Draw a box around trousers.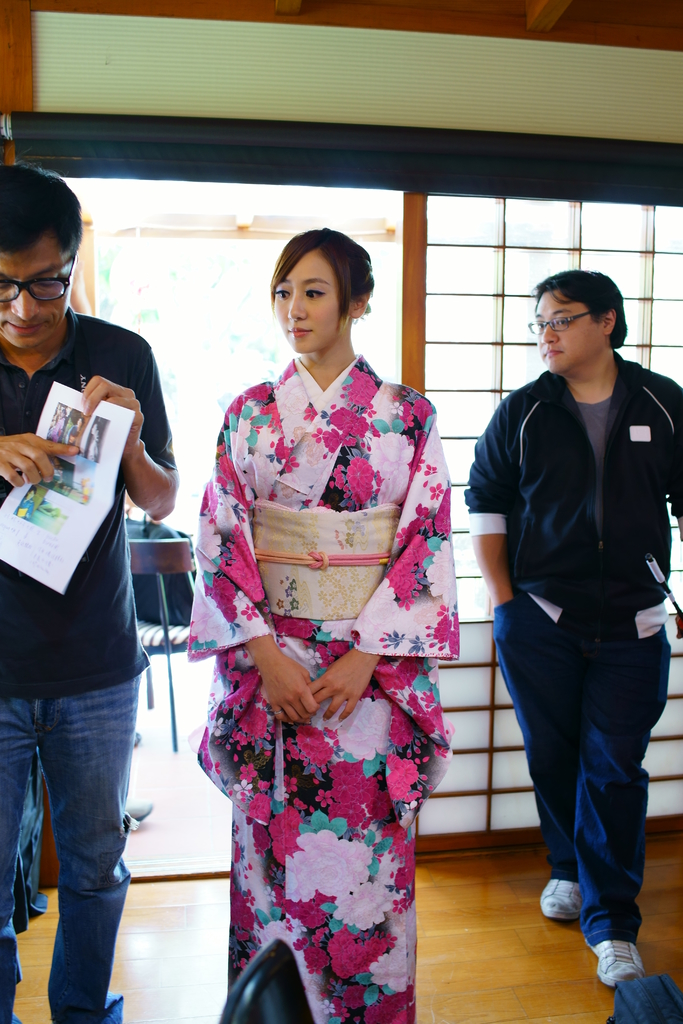
bbox=(504, 572, 658, 941).
